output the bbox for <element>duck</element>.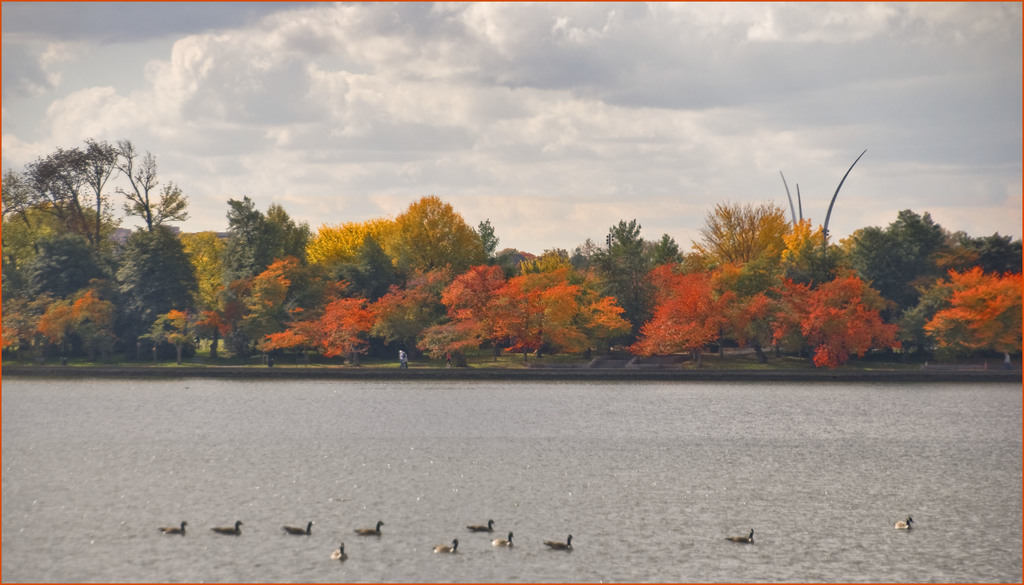
356,518,383,528.
